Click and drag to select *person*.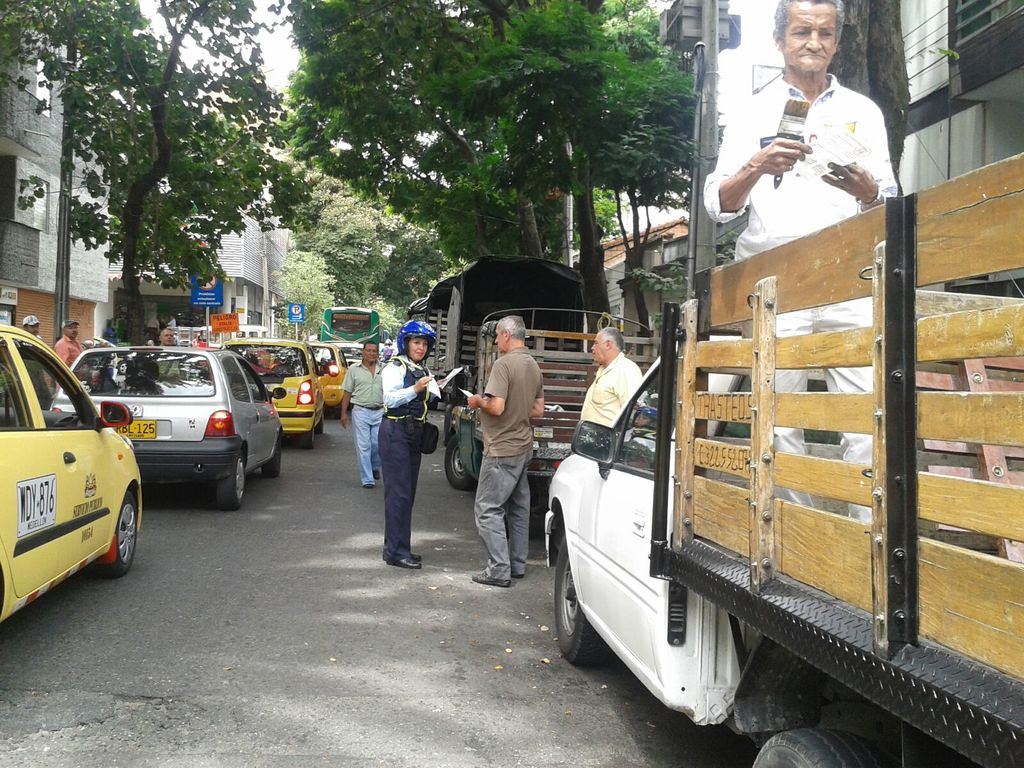
Selection: rect(571, 332, 649, 429).
